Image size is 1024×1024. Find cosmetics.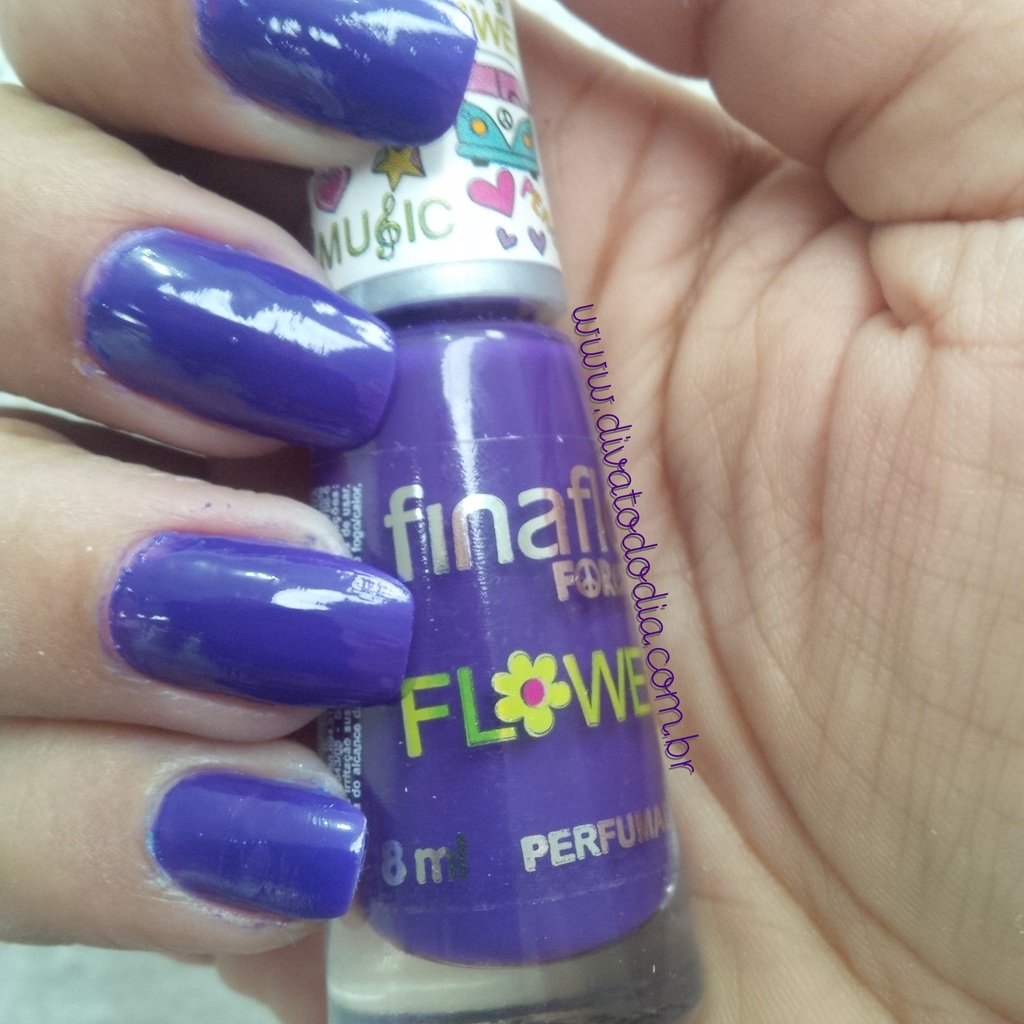
rect(76, 53, 707, 978).
